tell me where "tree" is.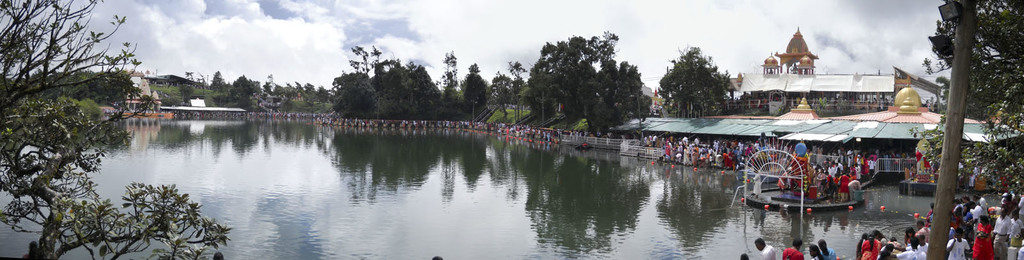
"tree" is at (923, 0, 1023, 201).
